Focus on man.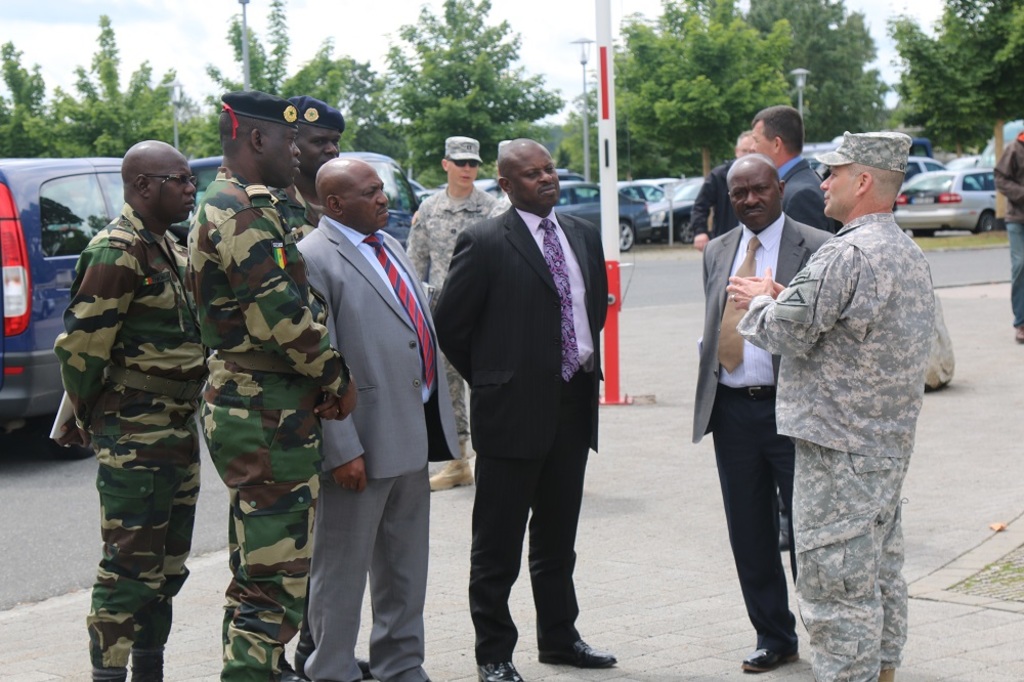
Focused at BBox(691, 152, 838, 675).
